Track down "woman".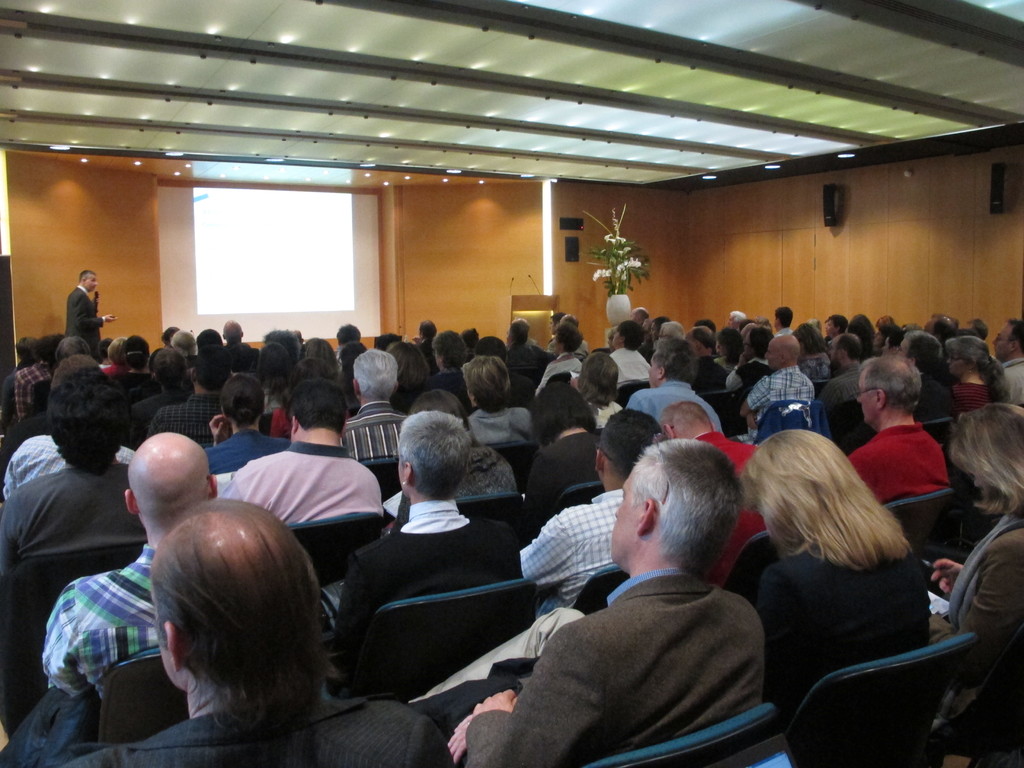
Tracked to rect(390, 389, 518, 535).
